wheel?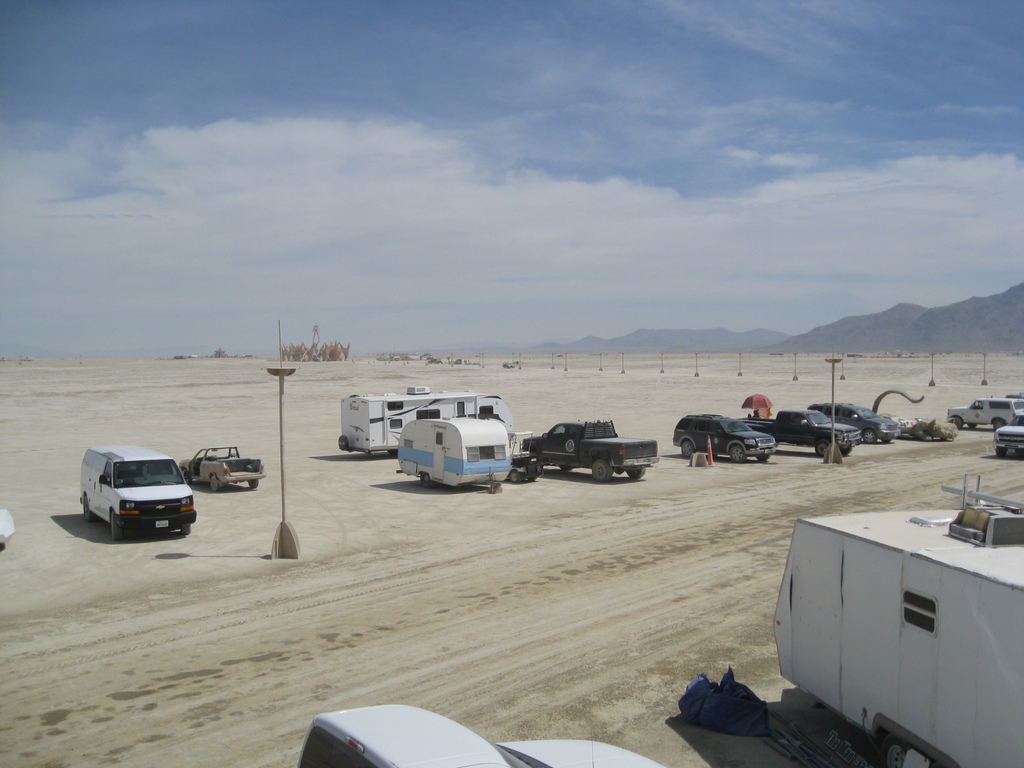
x1=591, y1=456, x2=616, y2=480
